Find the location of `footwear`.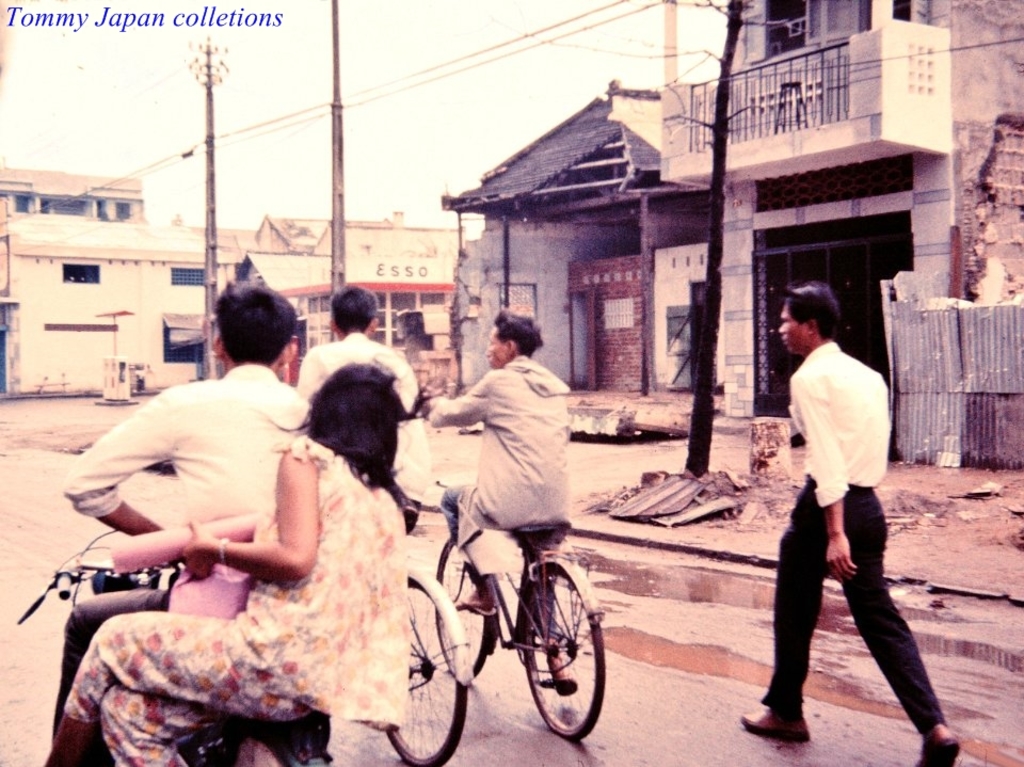
Location: Rect(914, 722, 961, 766).
